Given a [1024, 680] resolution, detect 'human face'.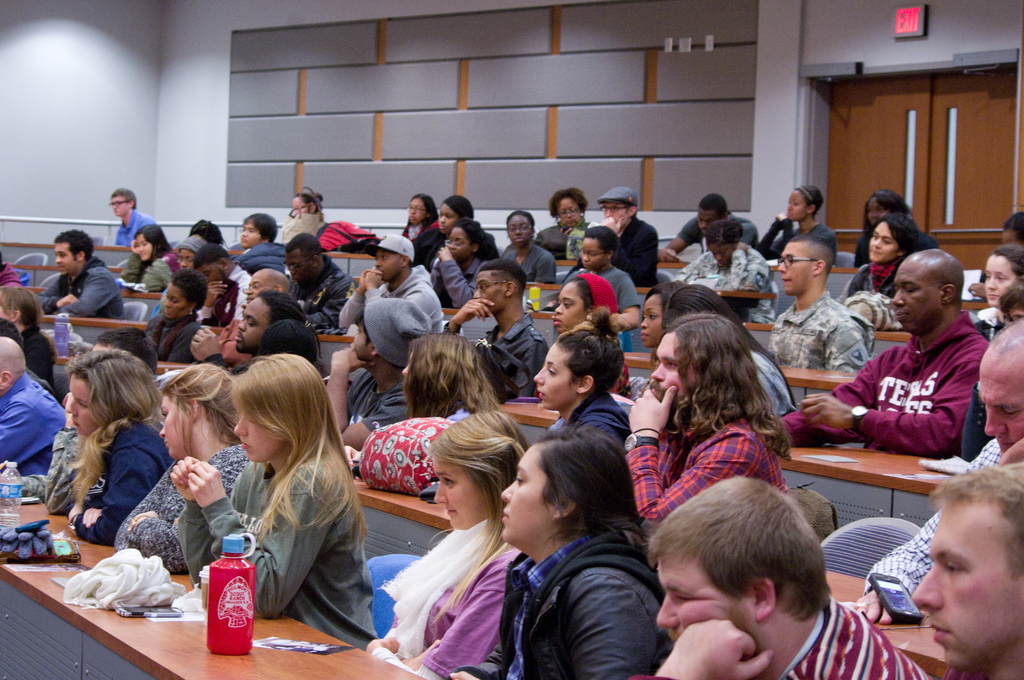
{"left": 553, "top": 284, "right": 585, "bottom": 333}.
